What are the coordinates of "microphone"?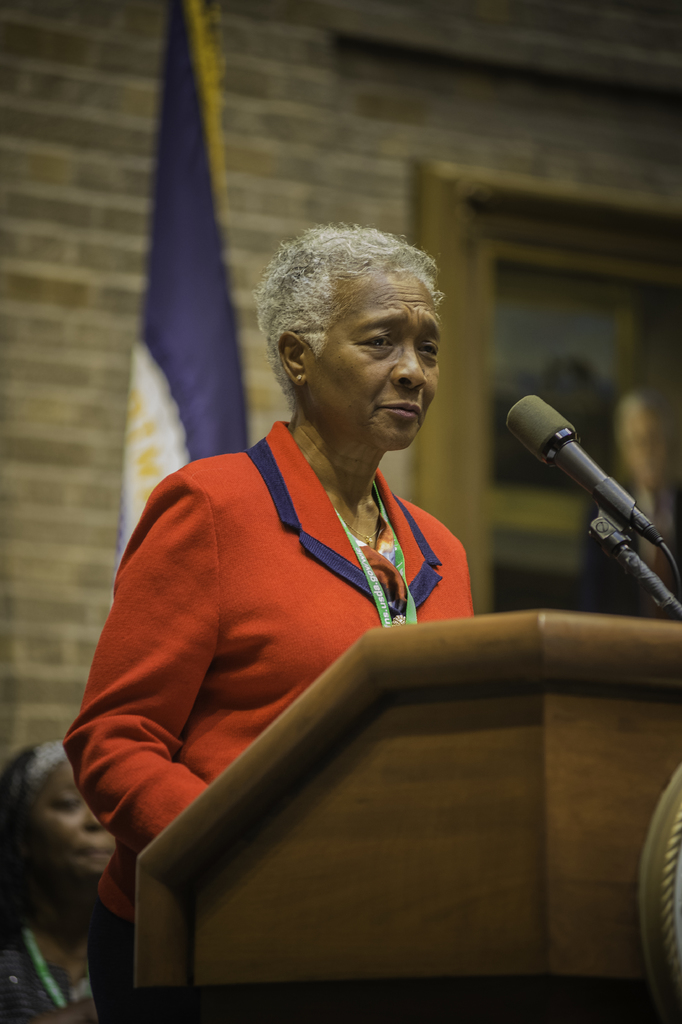
detection(519, 383, 677, 606).
